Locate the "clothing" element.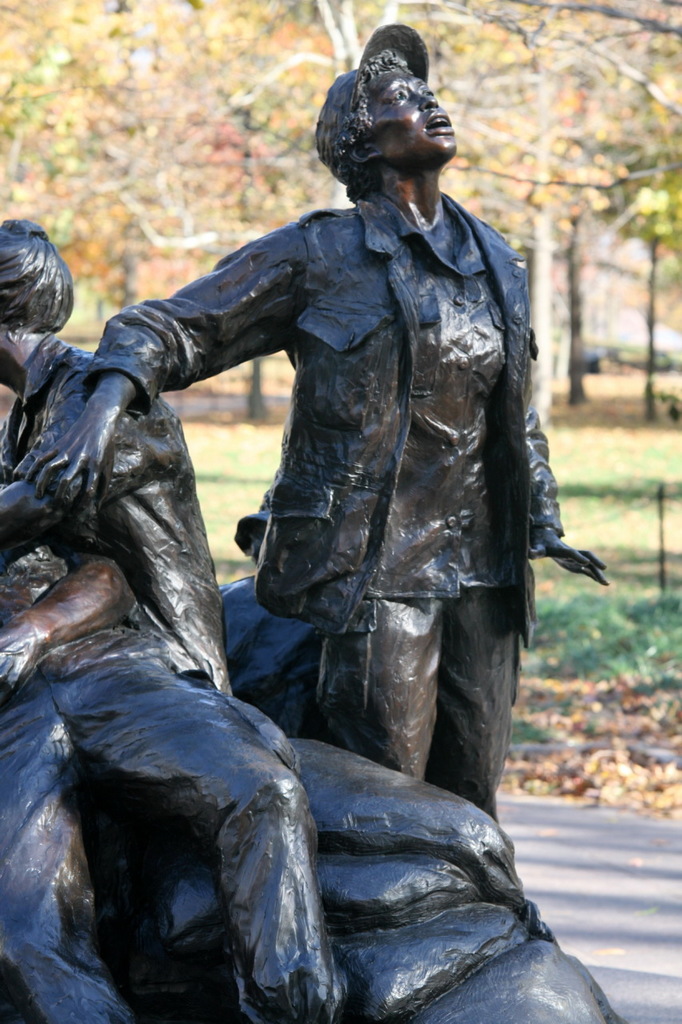
Element bbox: box=[0, 330, 228, 687].
